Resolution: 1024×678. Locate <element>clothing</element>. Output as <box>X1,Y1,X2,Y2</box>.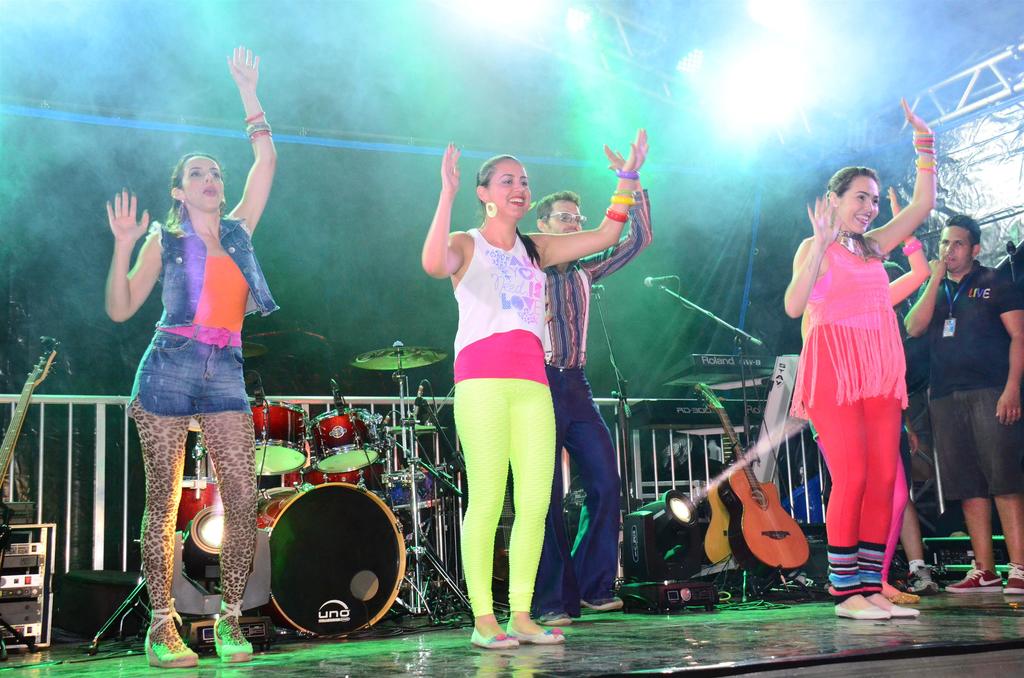
<box>451,223,557,625</box>.
